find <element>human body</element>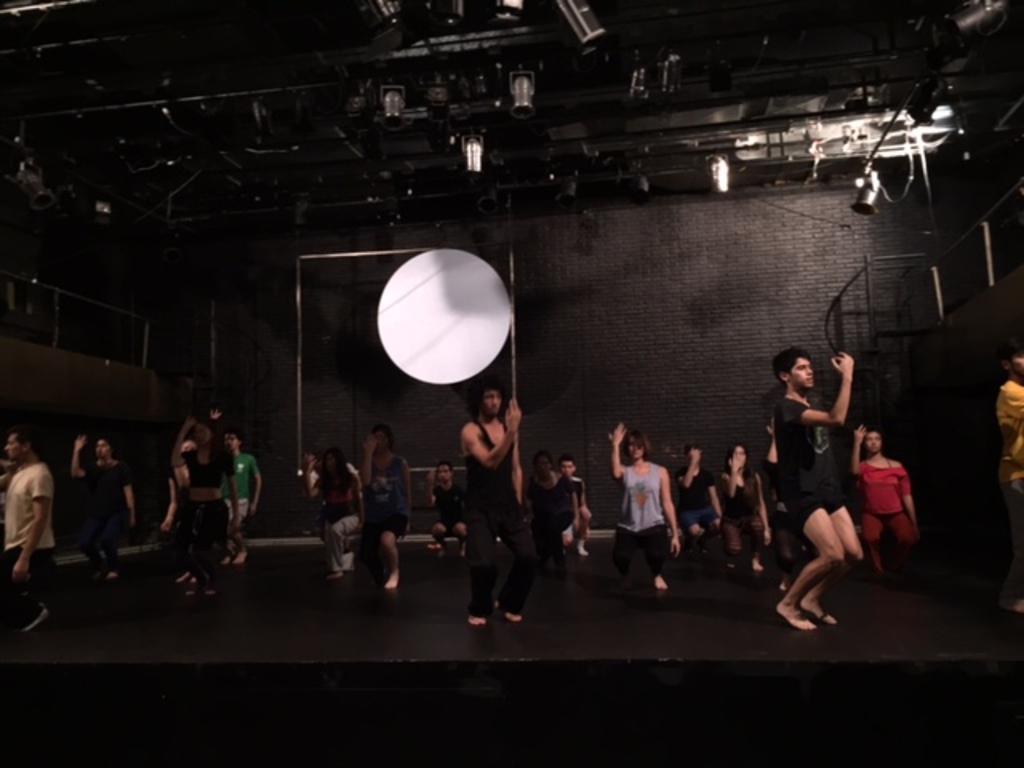
<bbox>603, 422, 683, 586</bbox>
